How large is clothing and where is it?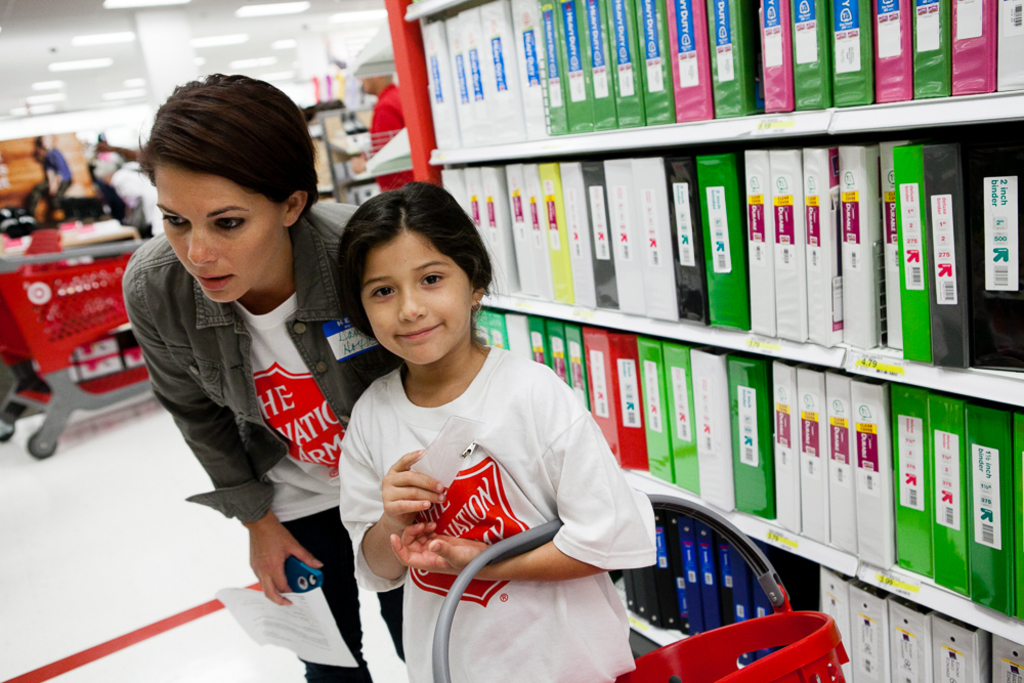
Bounding box: <region>302, 509, 402, 680</region>.
